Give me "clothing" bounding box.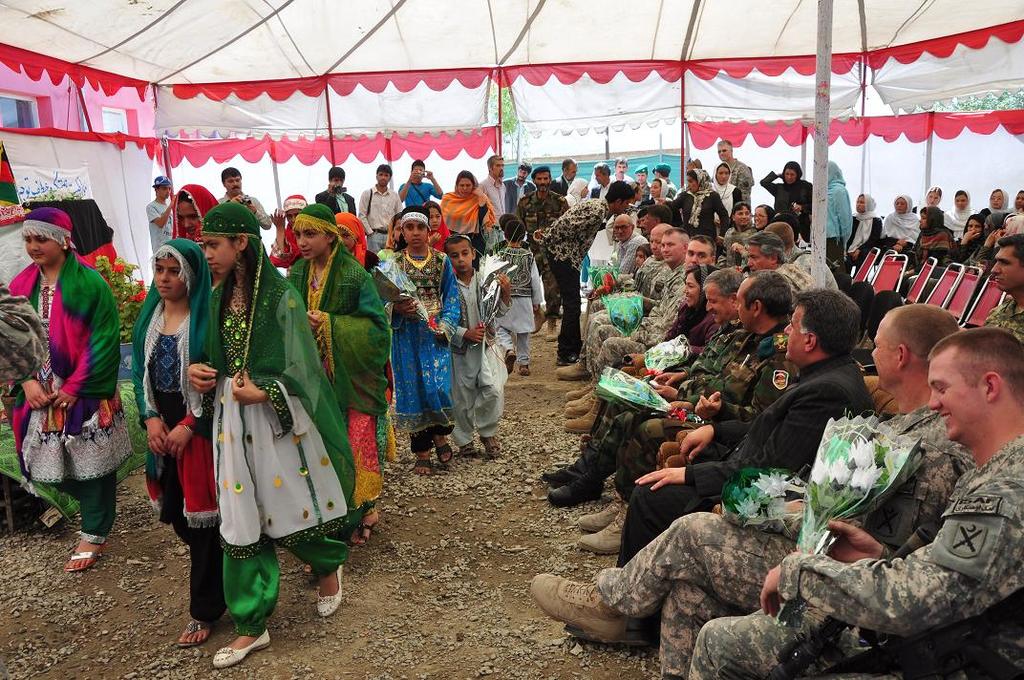
397 182 440 206.
